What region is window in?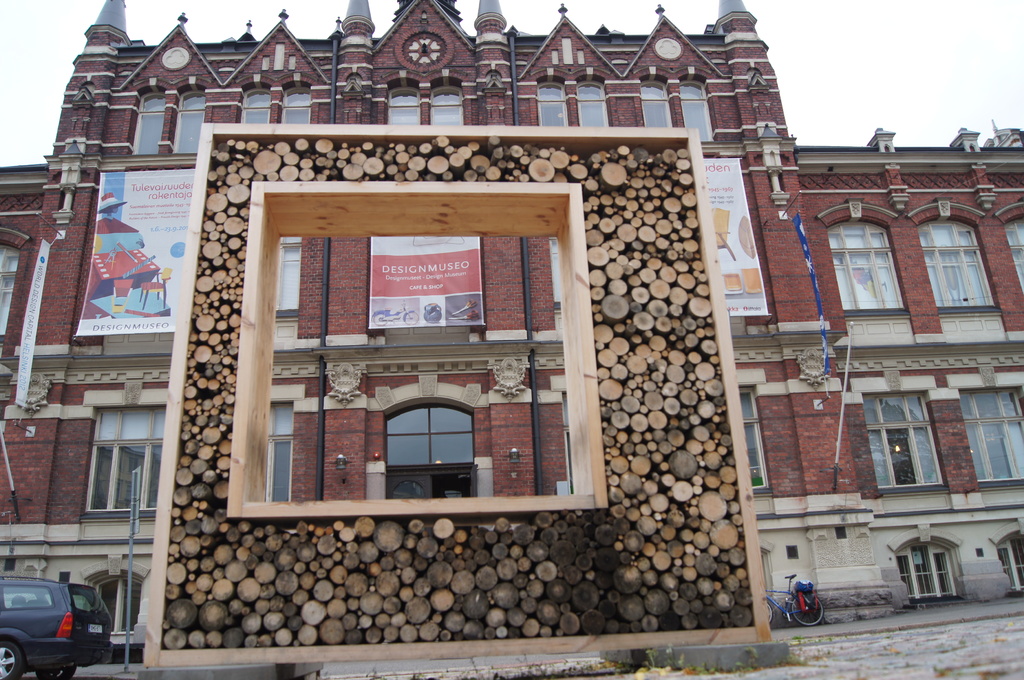
bbox=(280, 88, 310, 126).
